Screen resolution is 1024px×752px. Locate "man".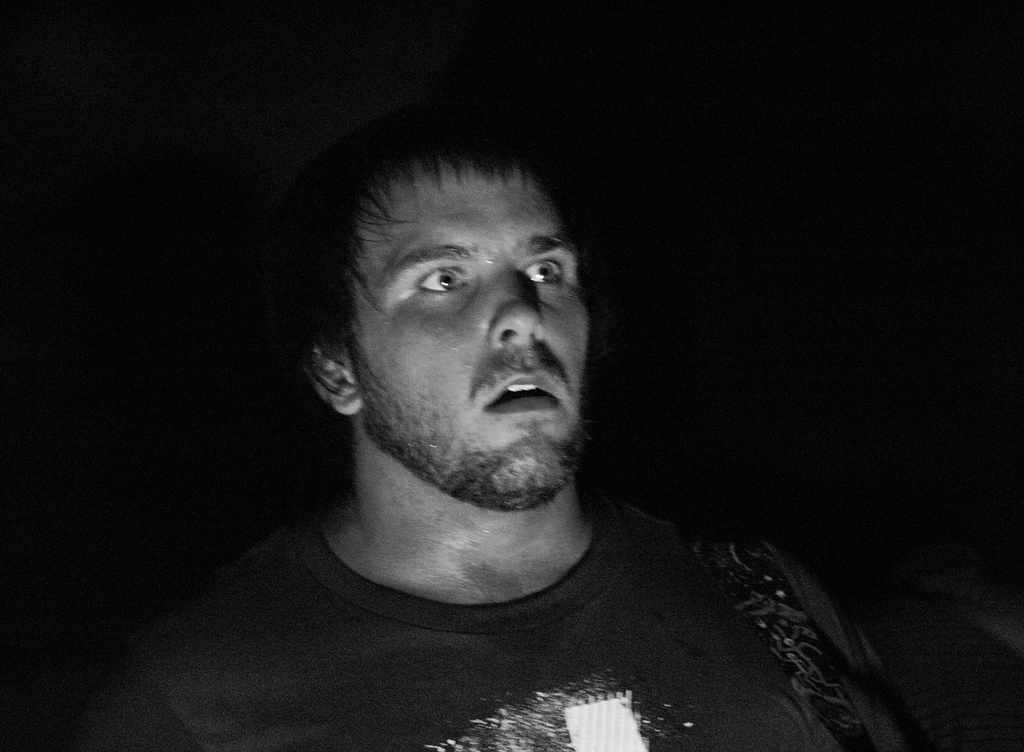
left=166, top=104, right=765, bottom=730.
